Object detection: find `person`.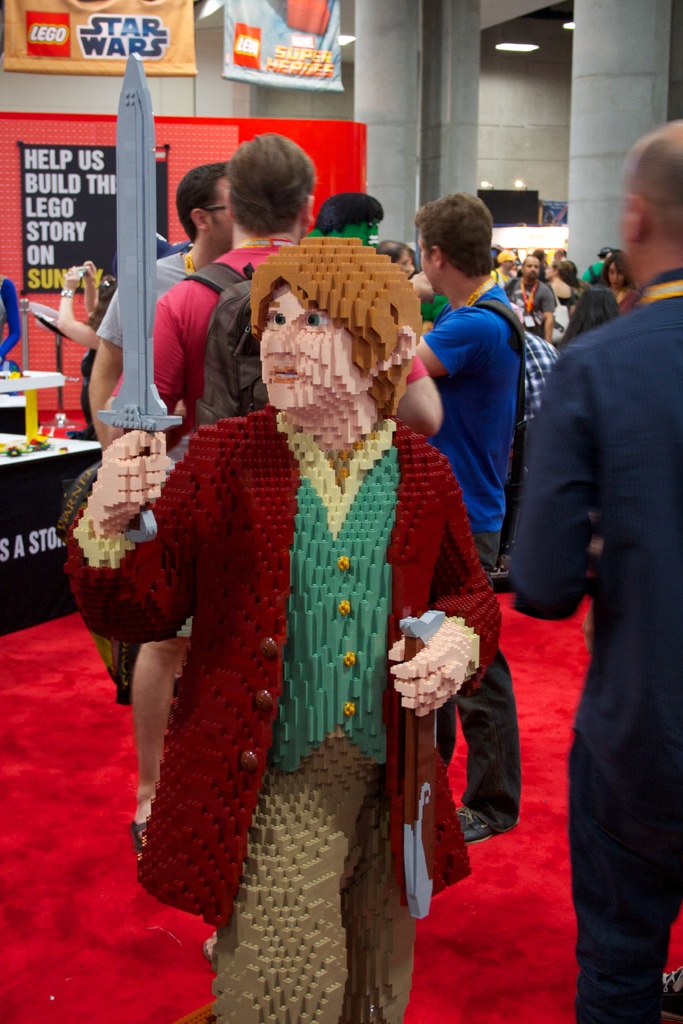
crop(135, 143, 440, 856).
